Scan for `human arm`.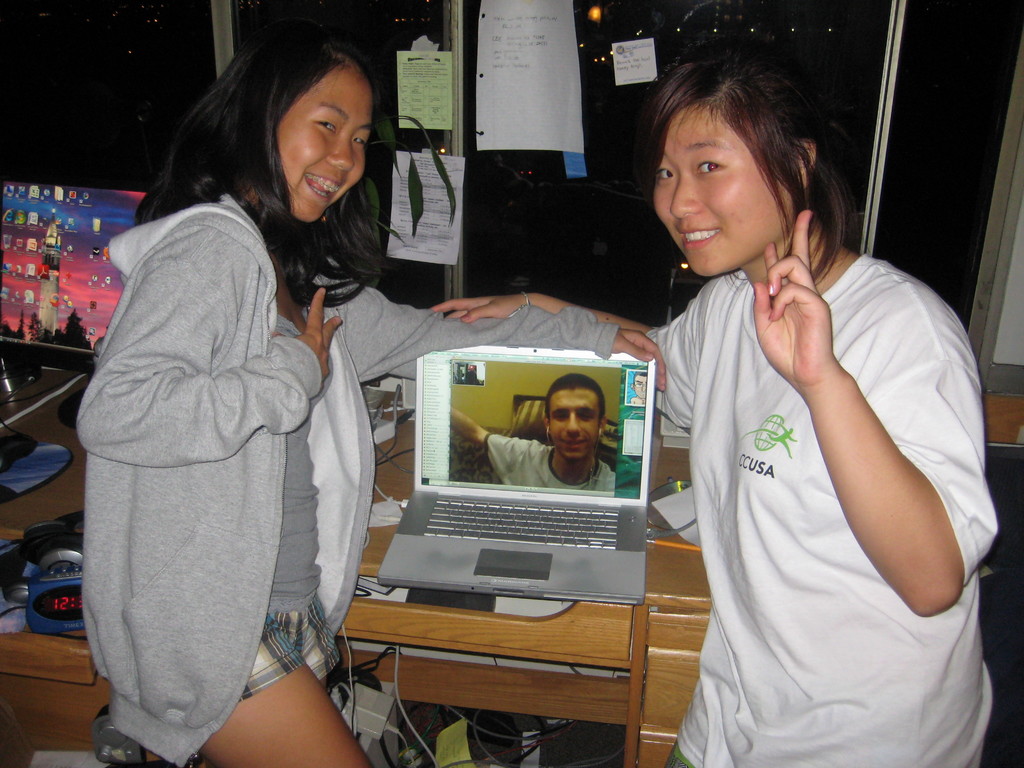
Scan result: rect(447, 405, 533, 488).
